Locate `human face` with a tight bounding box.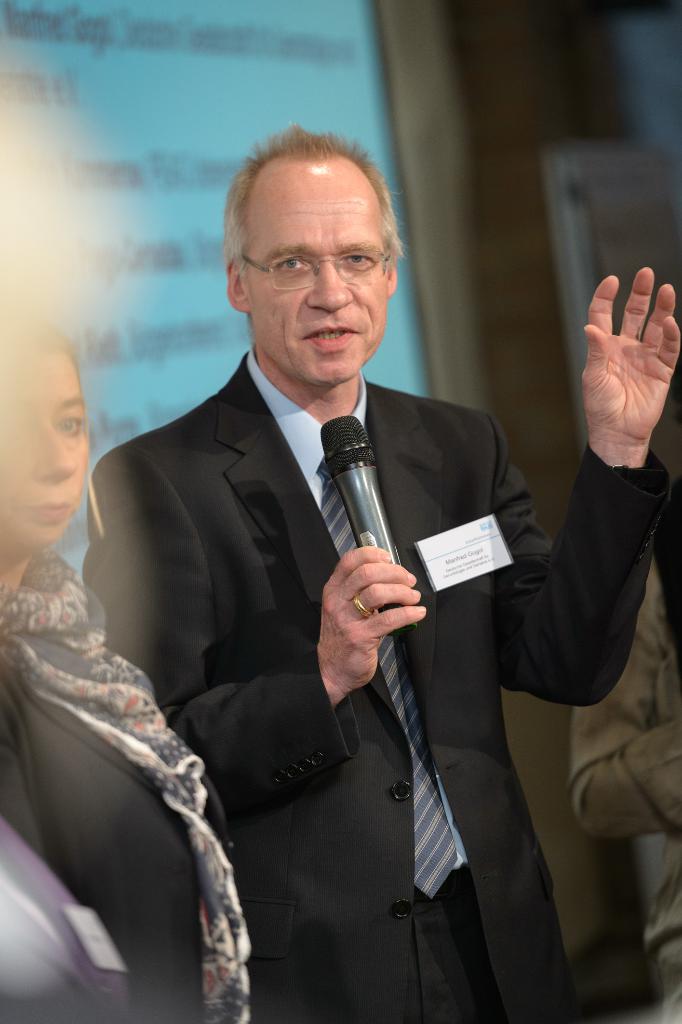
left=242, top=181, right=396, bottom=388.
